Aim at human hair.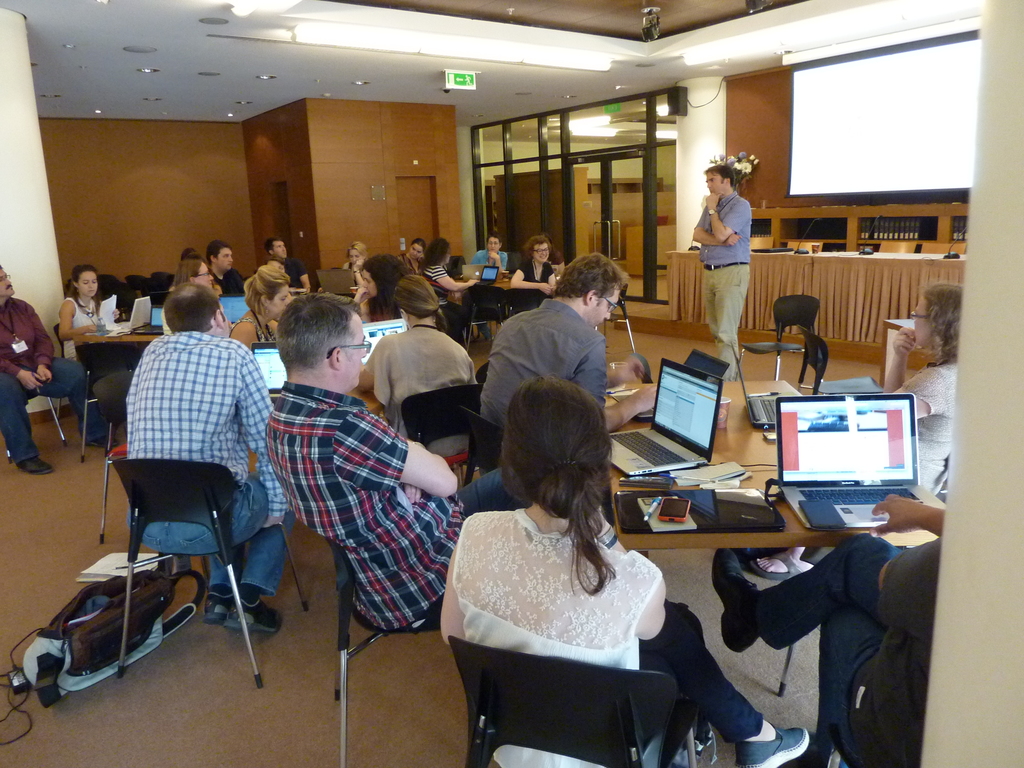
Aimed at 174 252 202 284.
